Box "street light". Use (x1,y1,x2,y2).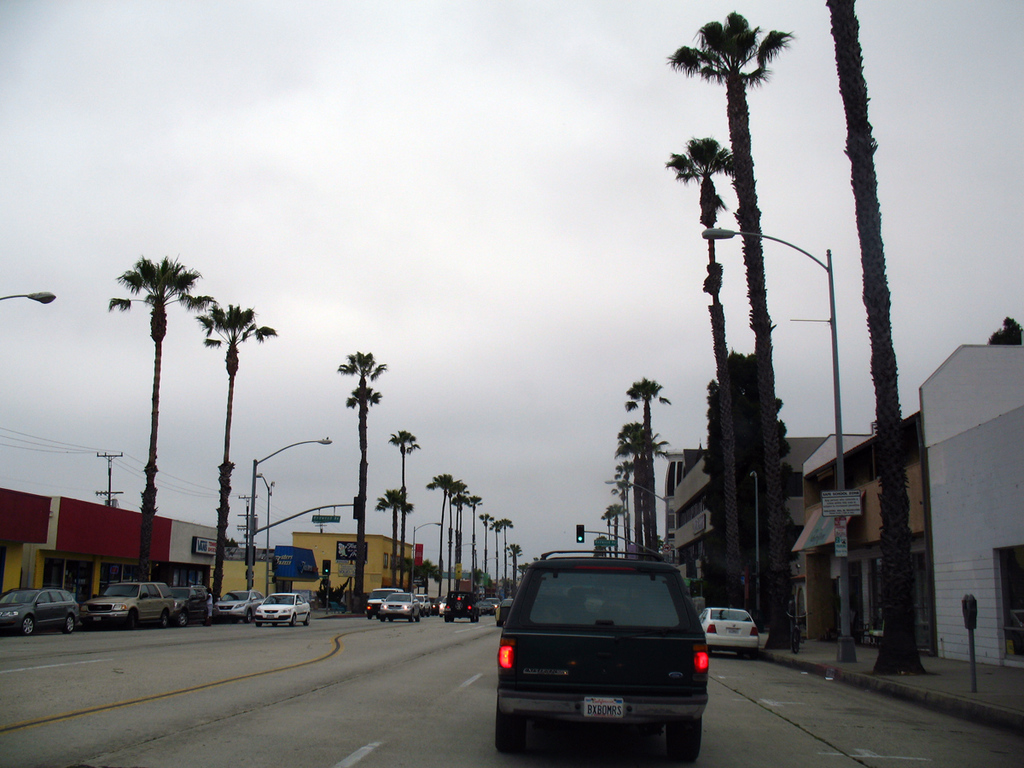
(702,226,845,667).
